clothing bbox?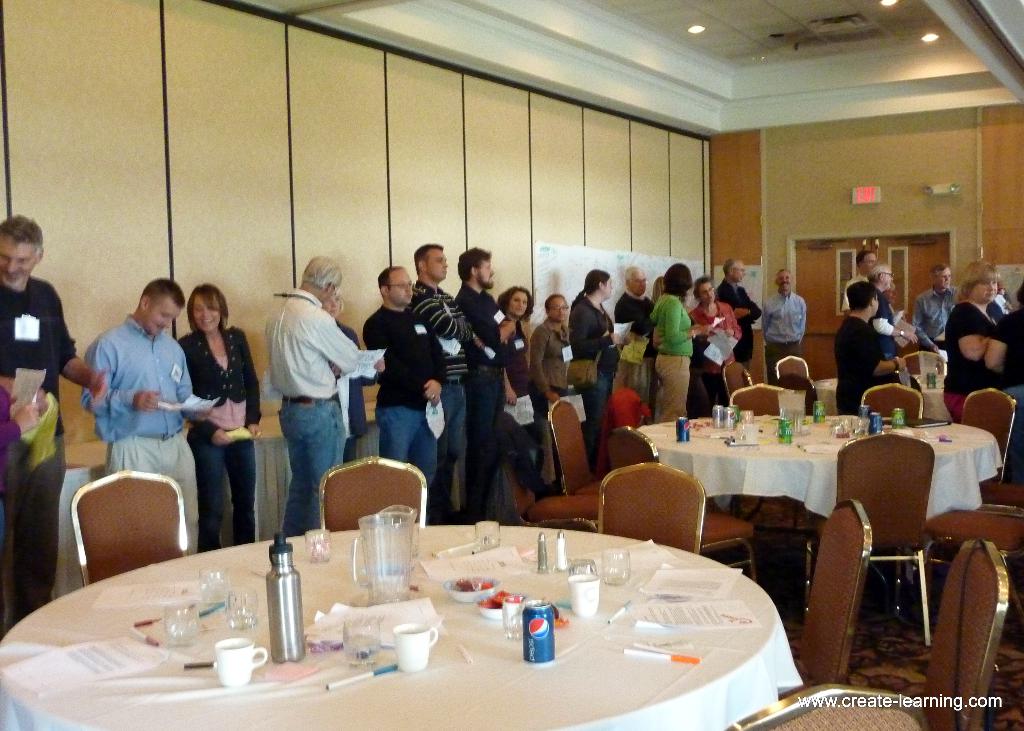
[0,268,80,638]
